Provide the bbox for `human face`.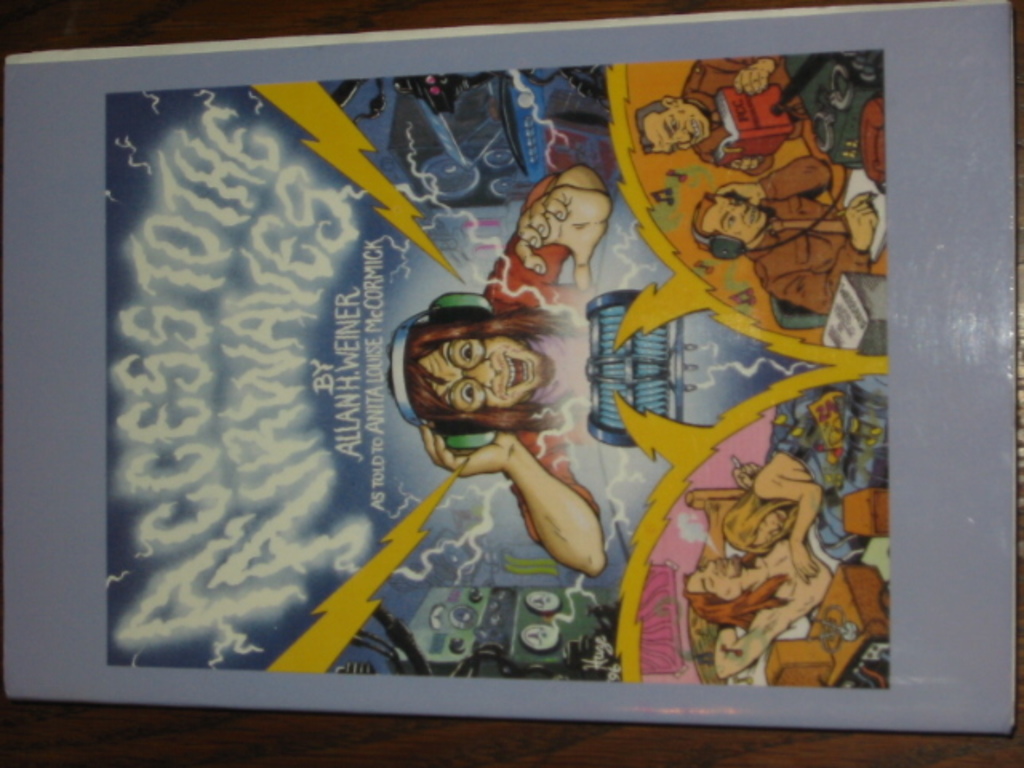
701/198/770/243.
